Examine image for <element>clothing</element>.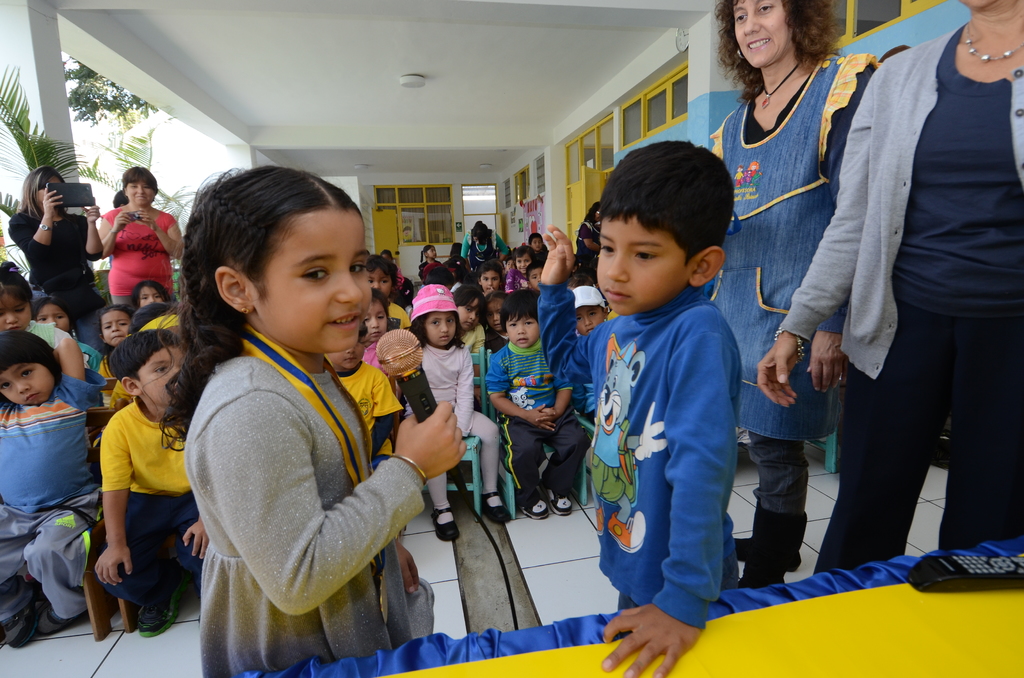
Examination result: <box>709,49,883,588</box>.
